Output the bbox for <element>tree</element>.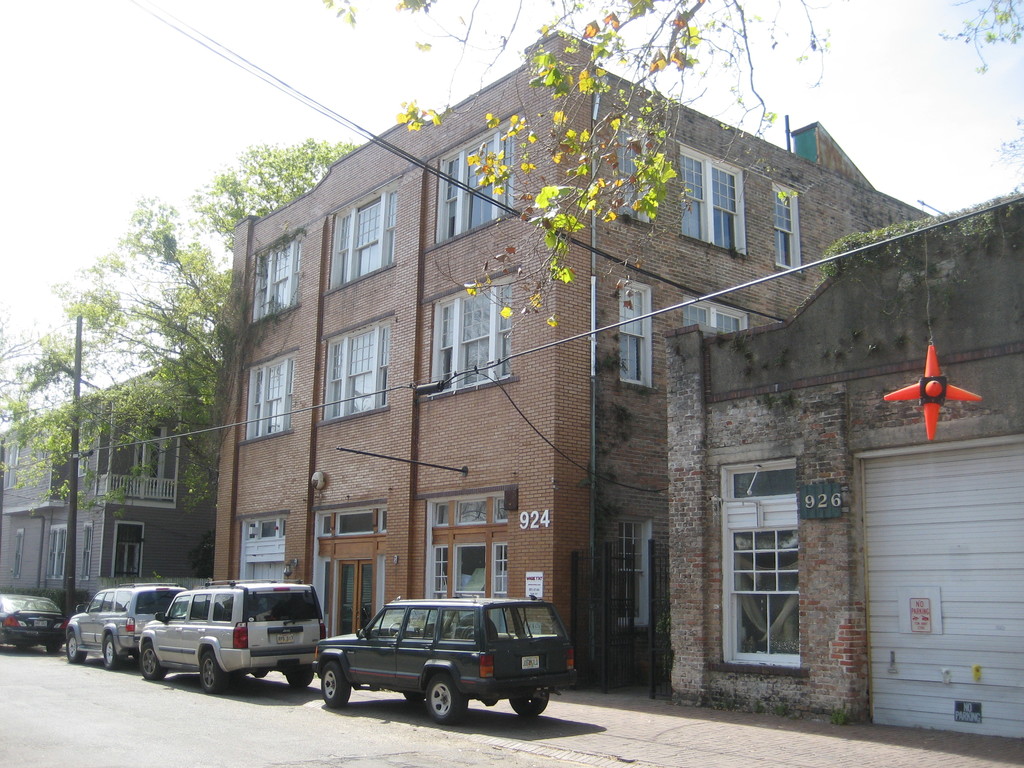
(48,200,243,444).
